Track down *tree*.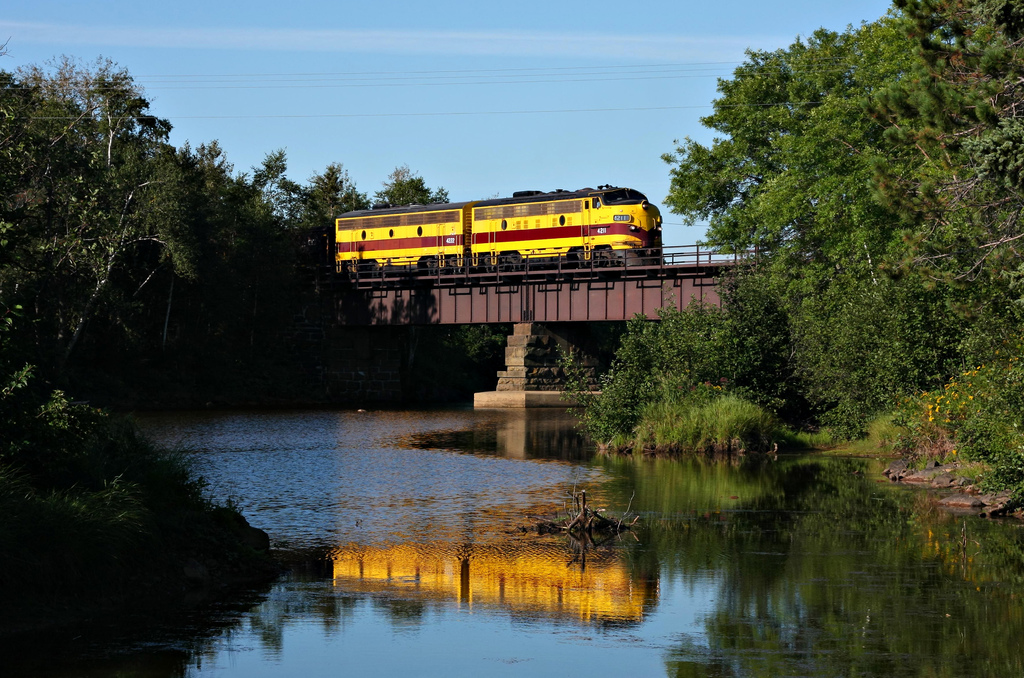
Tracked to l=0, t=44, r=186, b=468.
